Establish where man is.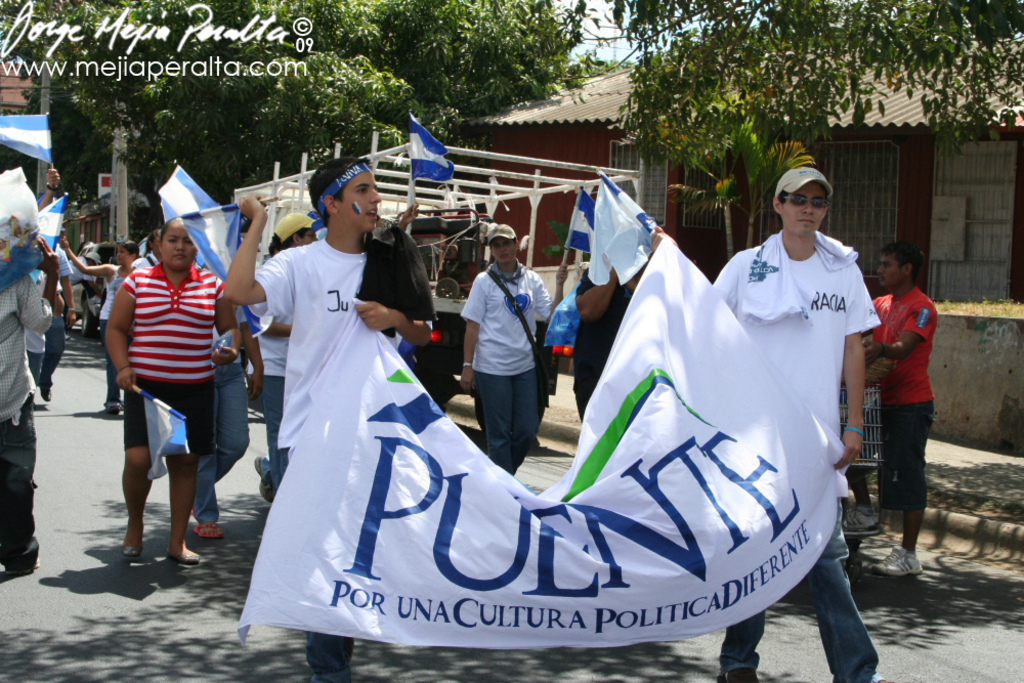
Established at 697,168,891,682.
